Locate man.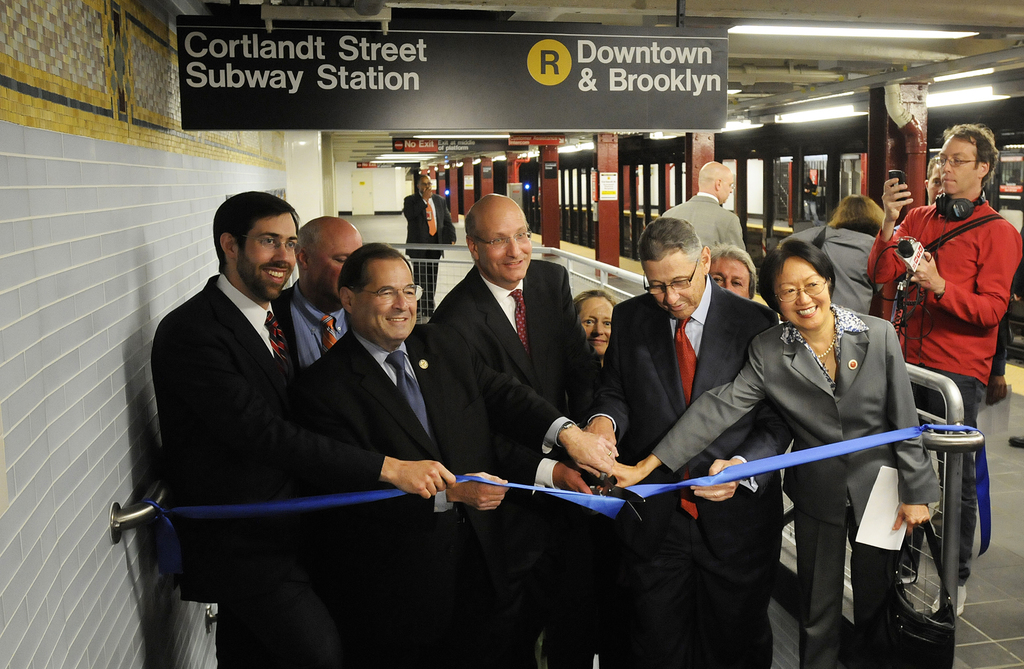
Bounding box: x1=266, y1=211, x2=364, y2=374.
